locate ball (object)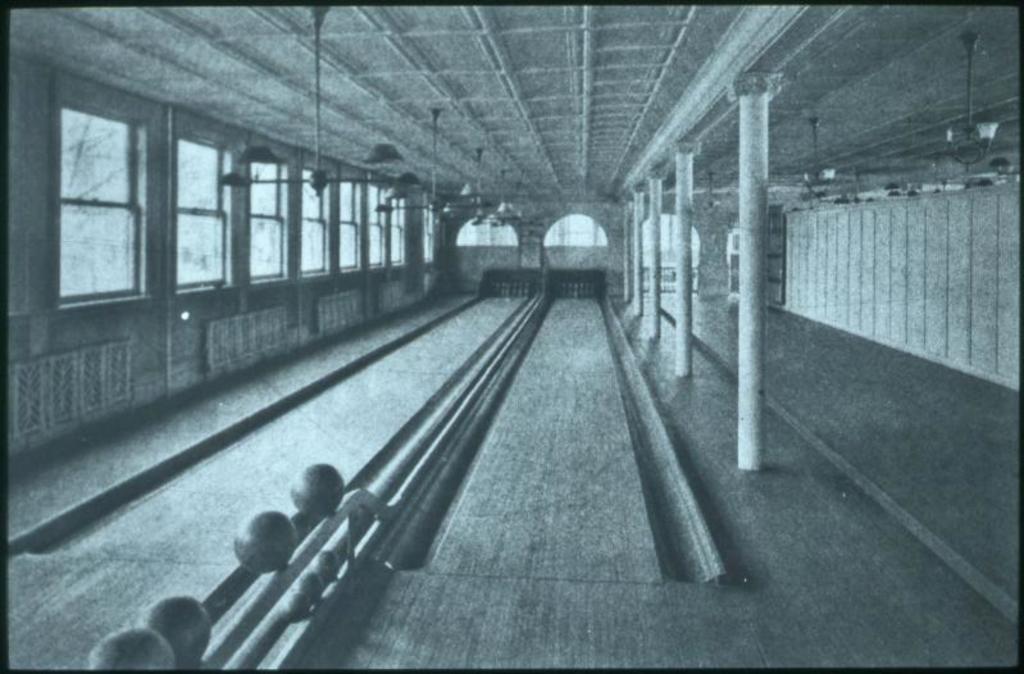
x1=232, y1=506, x2=292, y2=573
